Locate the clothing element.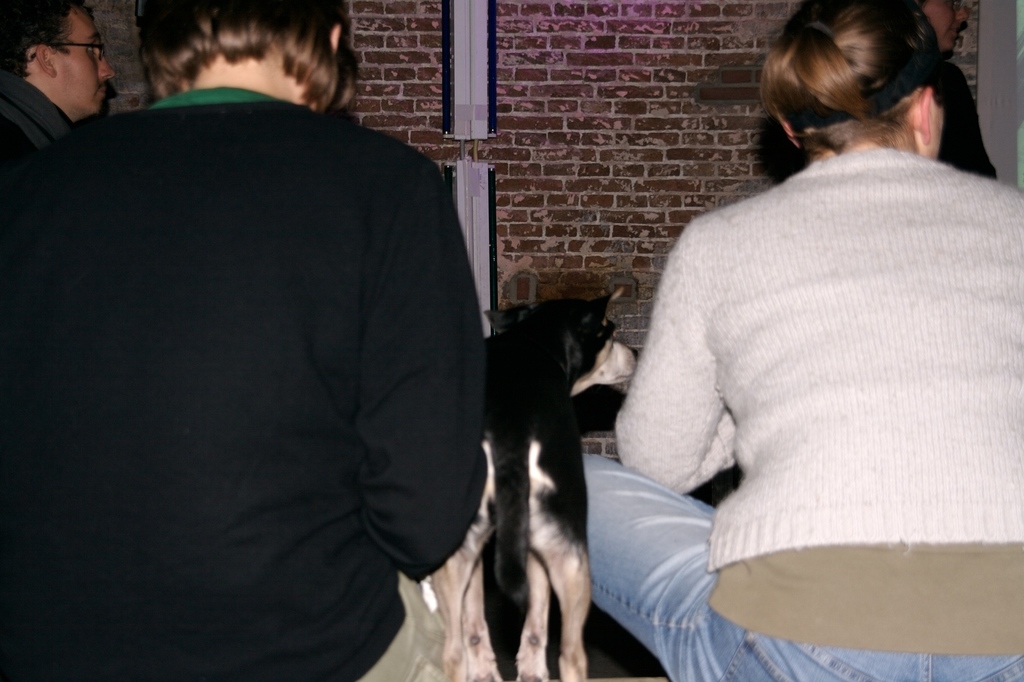
Element bbox: region(3, 97, 488, 681).
